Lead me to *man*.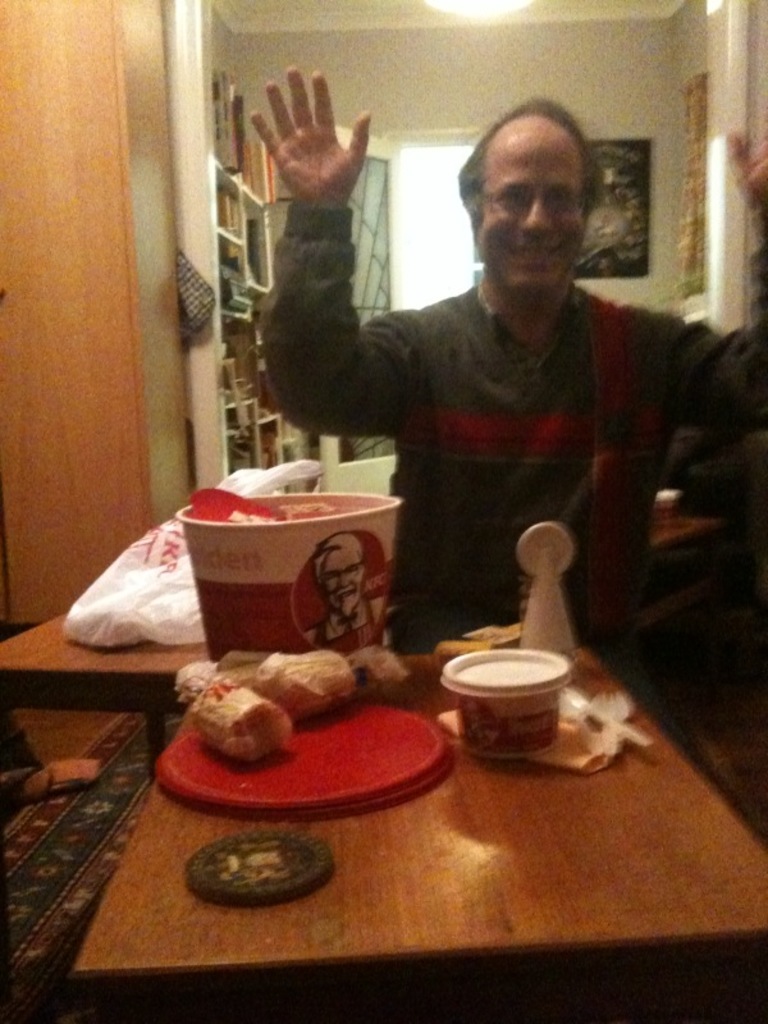
Lead to Rect(252, 104, 728, 669).
